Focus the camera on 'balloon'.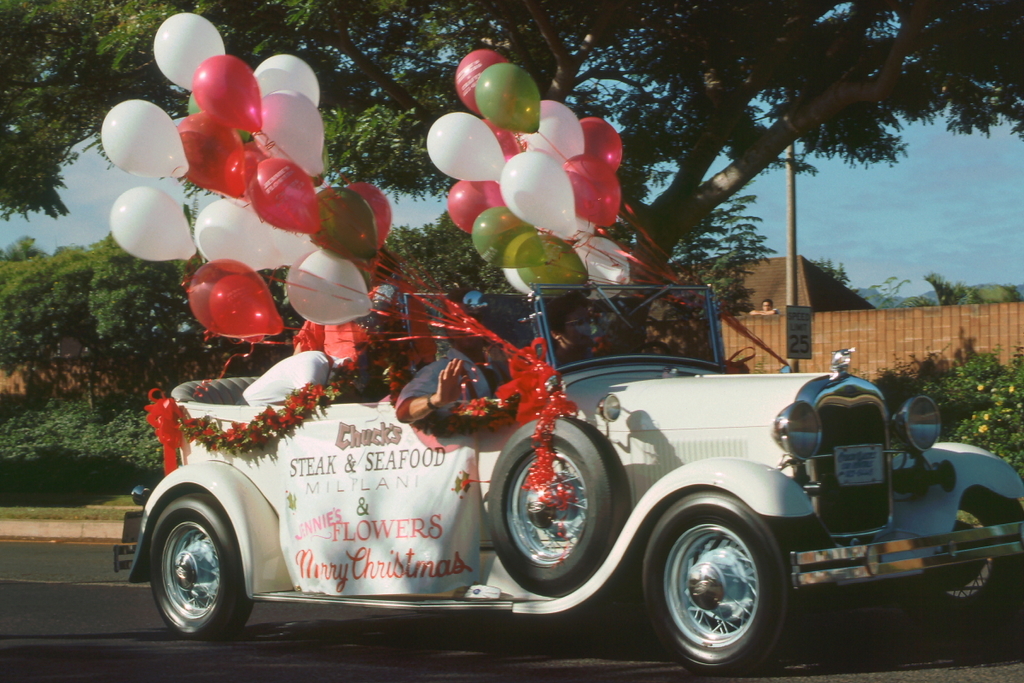
Focus region: bbox=(185, 257, 282, 338).
